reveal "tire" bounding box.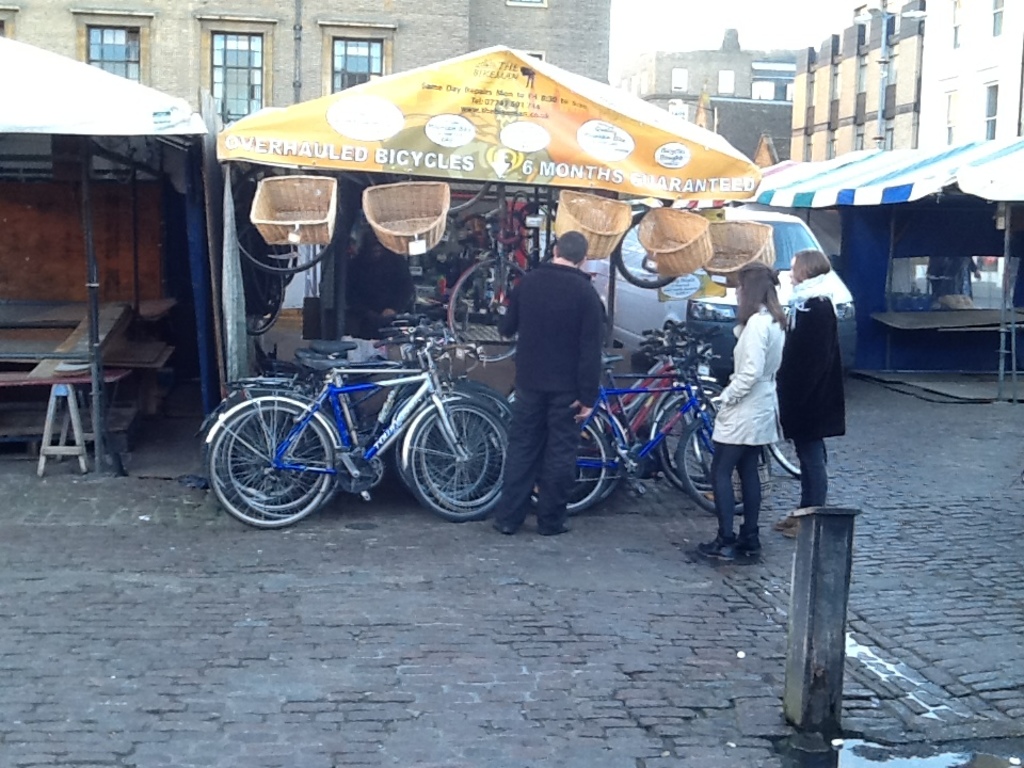
Revealed: 766:405:827:478.
